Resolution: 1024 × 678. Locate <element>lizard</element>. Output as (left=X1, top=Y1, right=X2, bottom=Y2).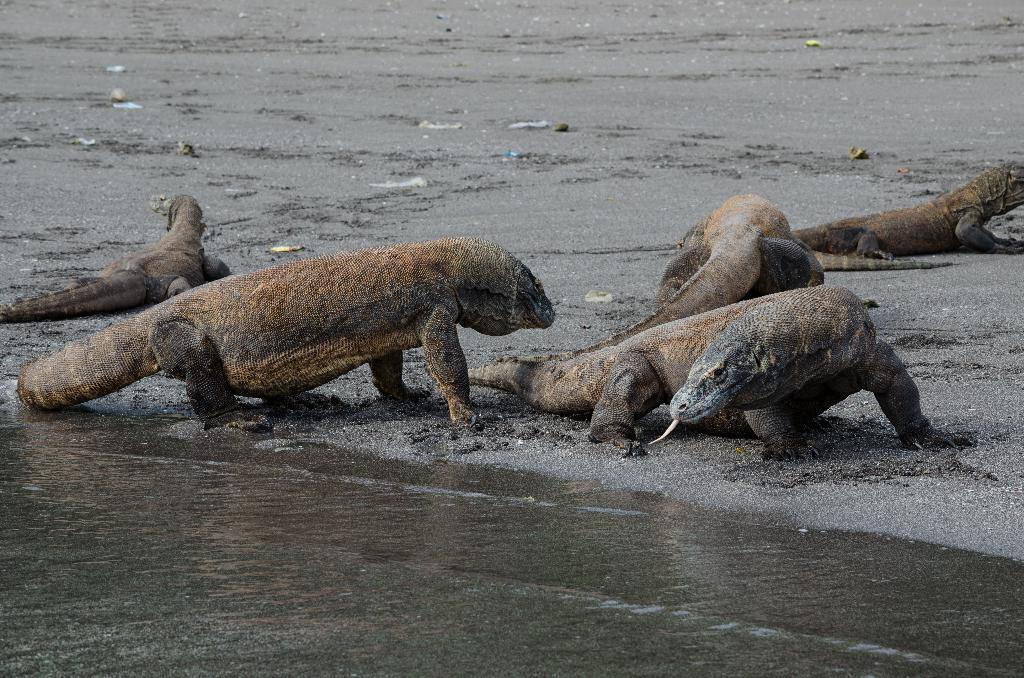
(left=38, top=223, right=573, bottom=453).
